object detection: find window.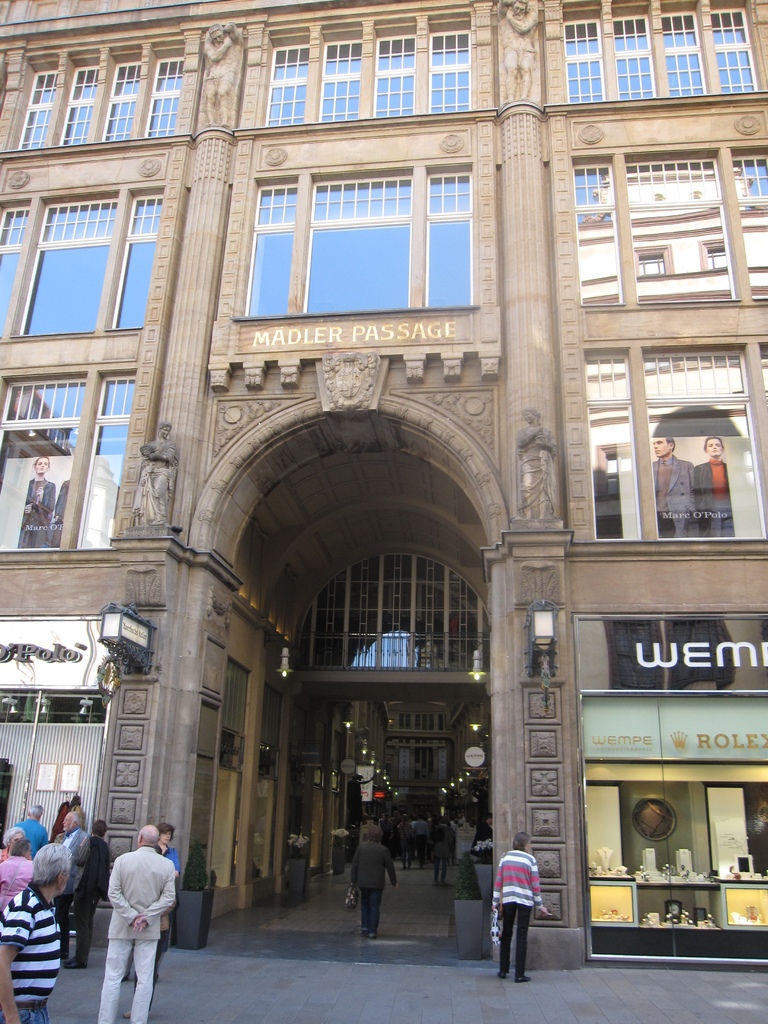
<region>317, 34, 360, 120</region>.
